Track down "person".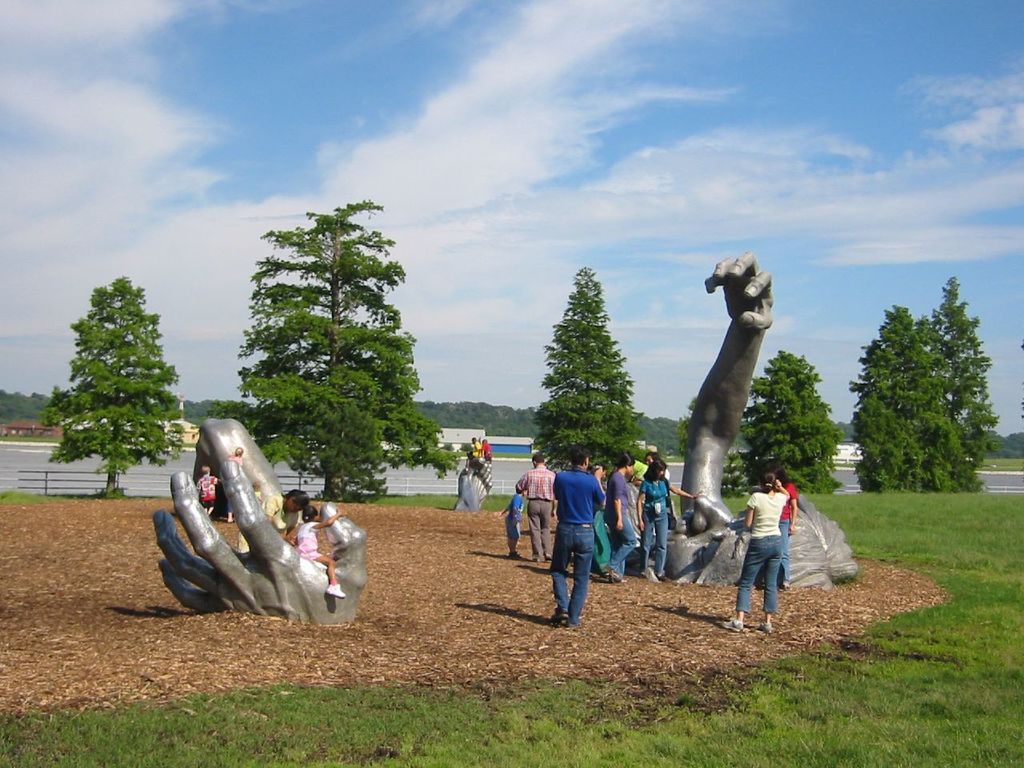
Tracked to <box>758,464,798,590</box>.
